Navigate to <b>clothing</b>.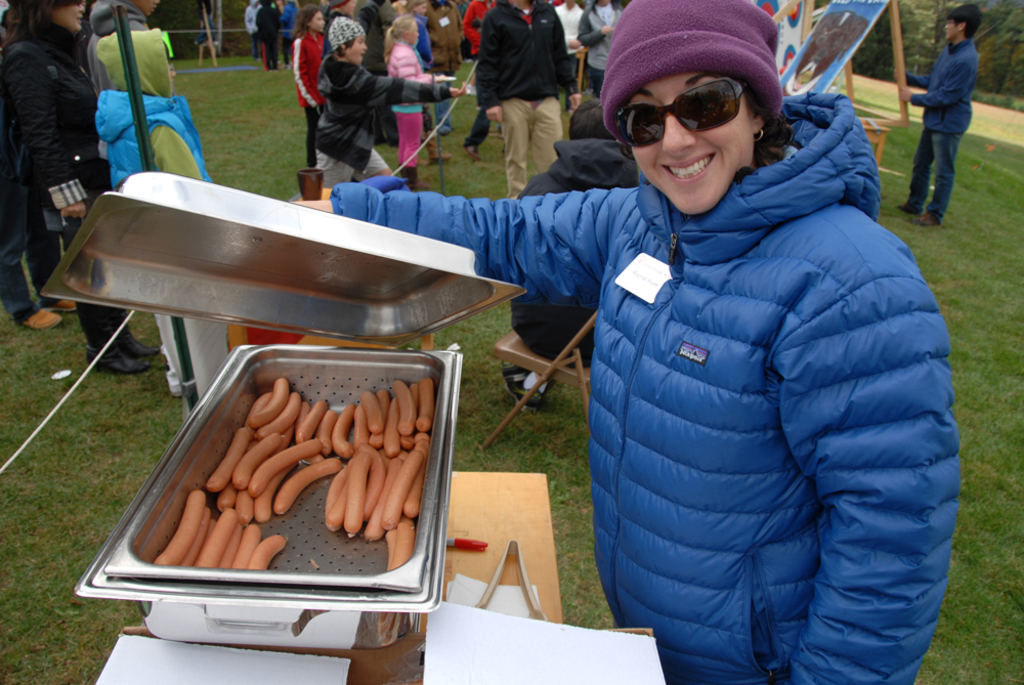
Navigation target: locate(0, 159, 67, 322).
